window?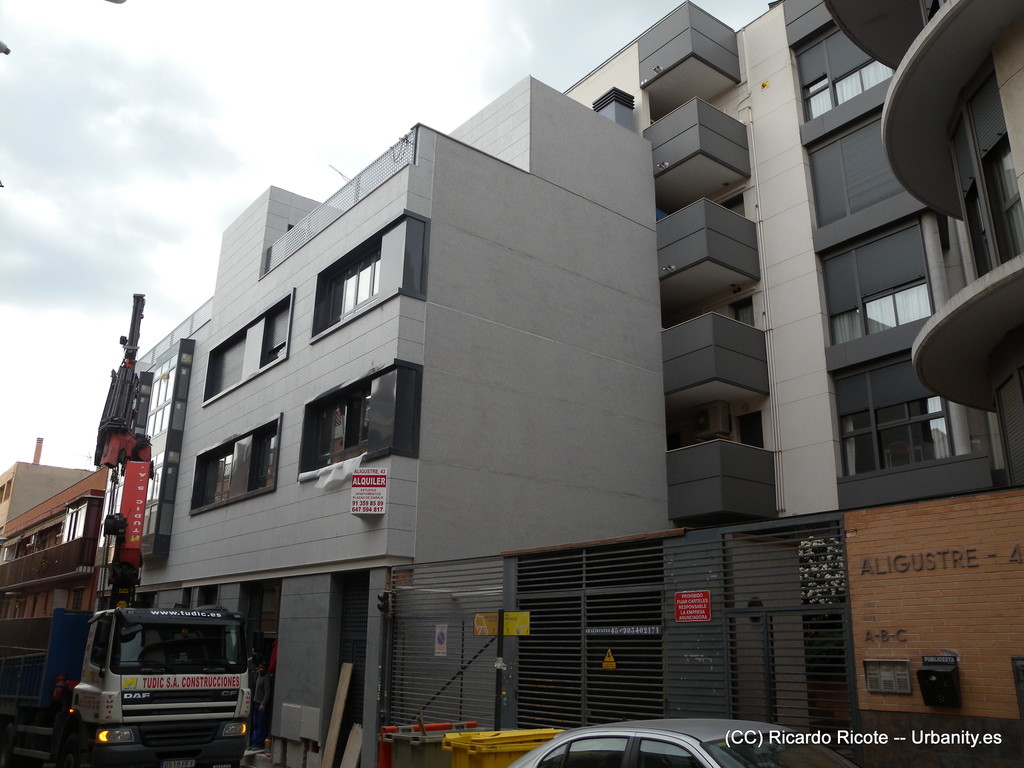
191:431:279:512
